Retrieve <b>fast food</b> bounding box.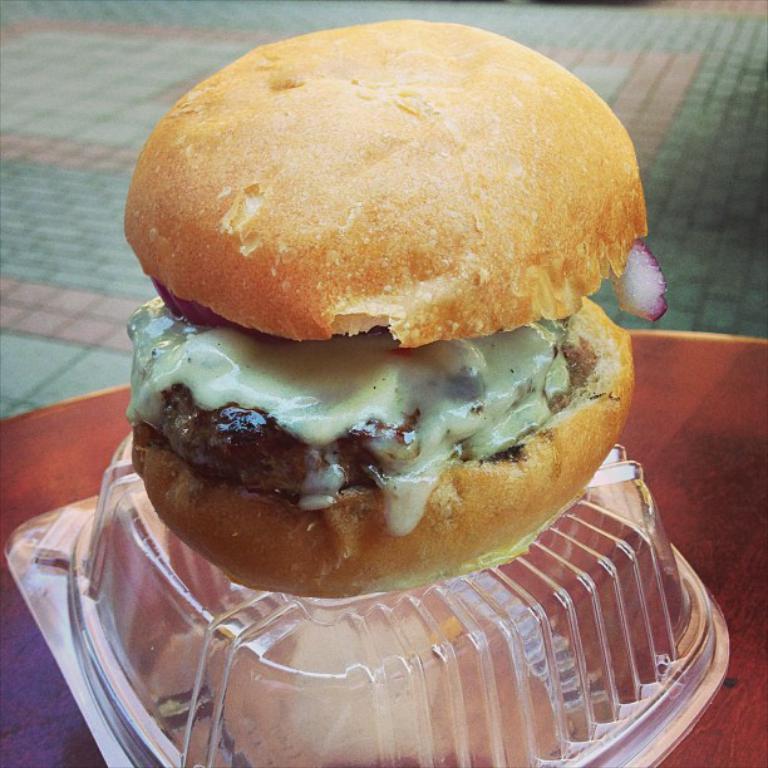
Bounding box: 110/0/681/604.
